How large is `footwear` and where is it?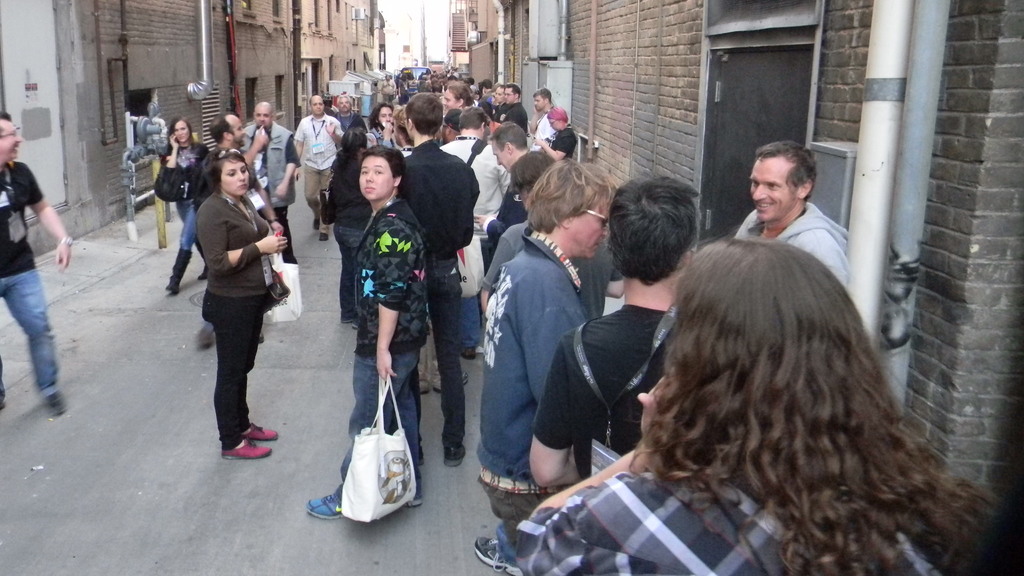
Bounding box: region(312, 218, 320, 232).
